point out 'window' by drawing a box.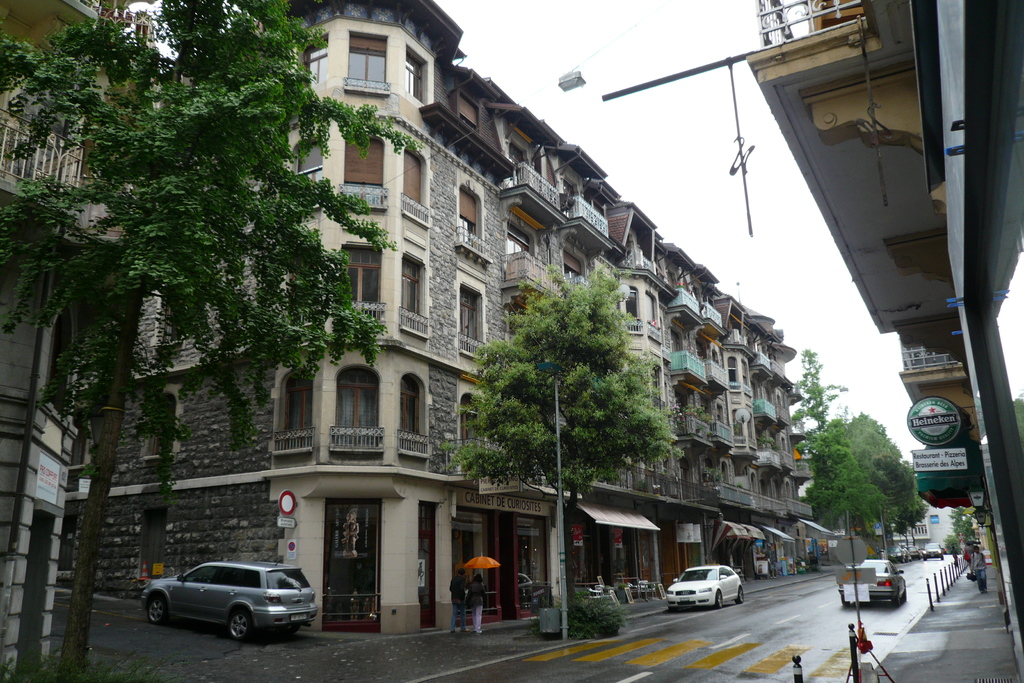
x1=298 y1=139 x2=326 y2=181.
